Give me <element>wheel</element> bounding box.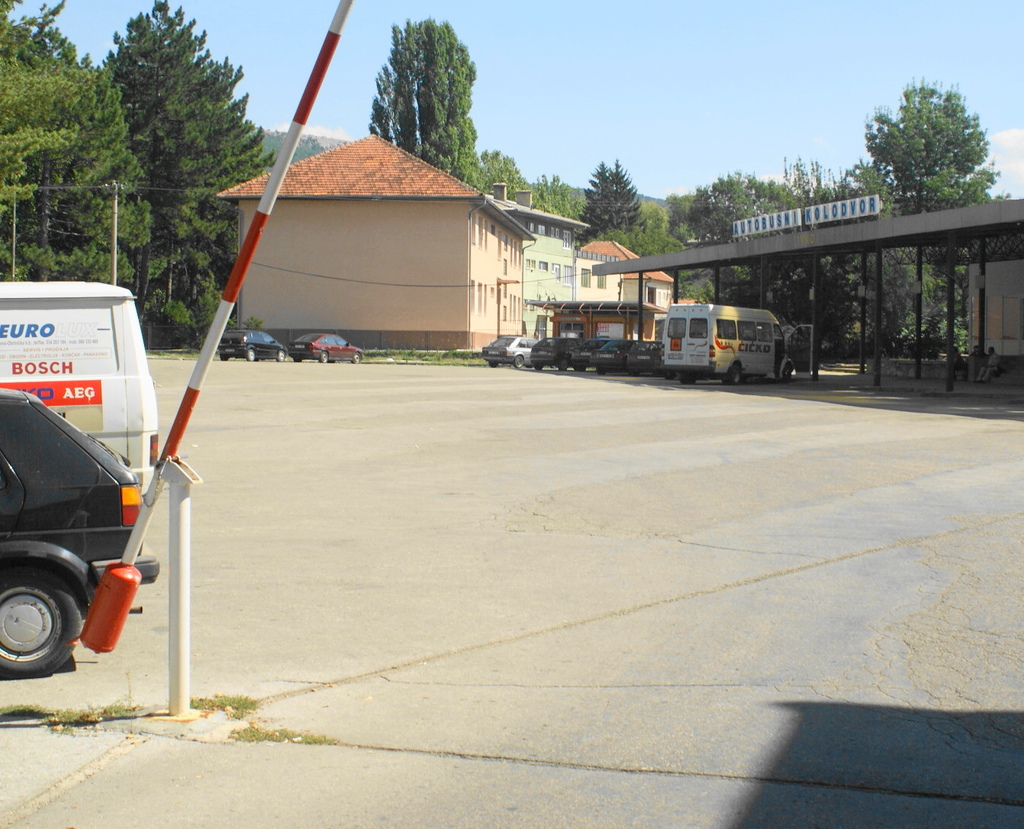
<region>679, 373, 697, 386</region>.
